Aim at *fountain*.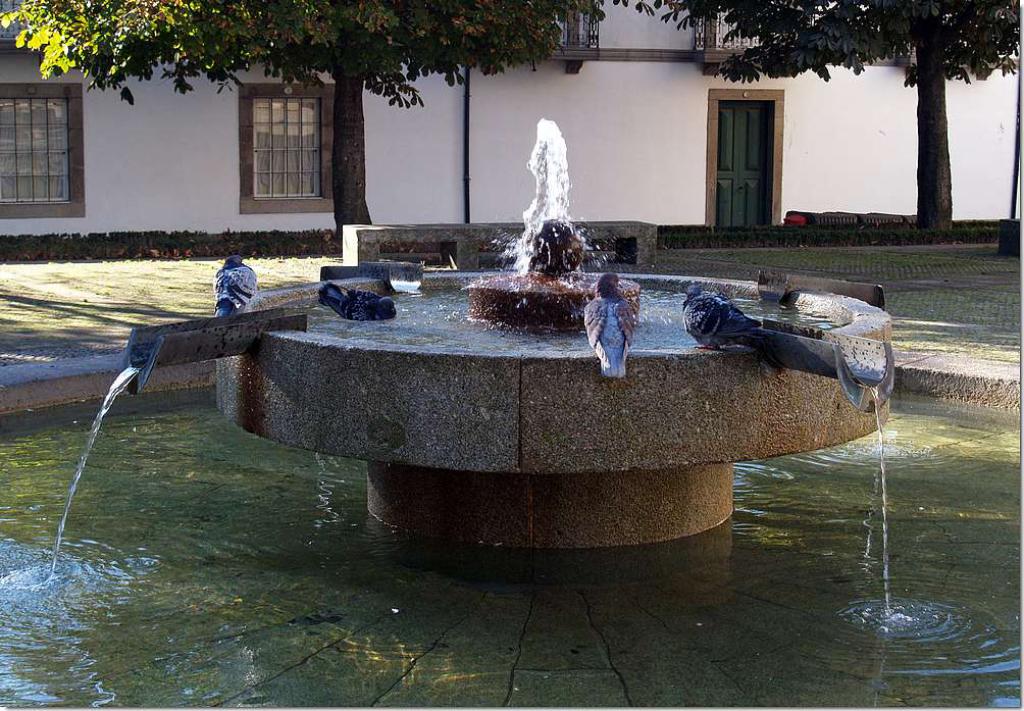
Aimed at {"x1": 0, "y1": 114, "x2": 1023, "y2": 710}.
